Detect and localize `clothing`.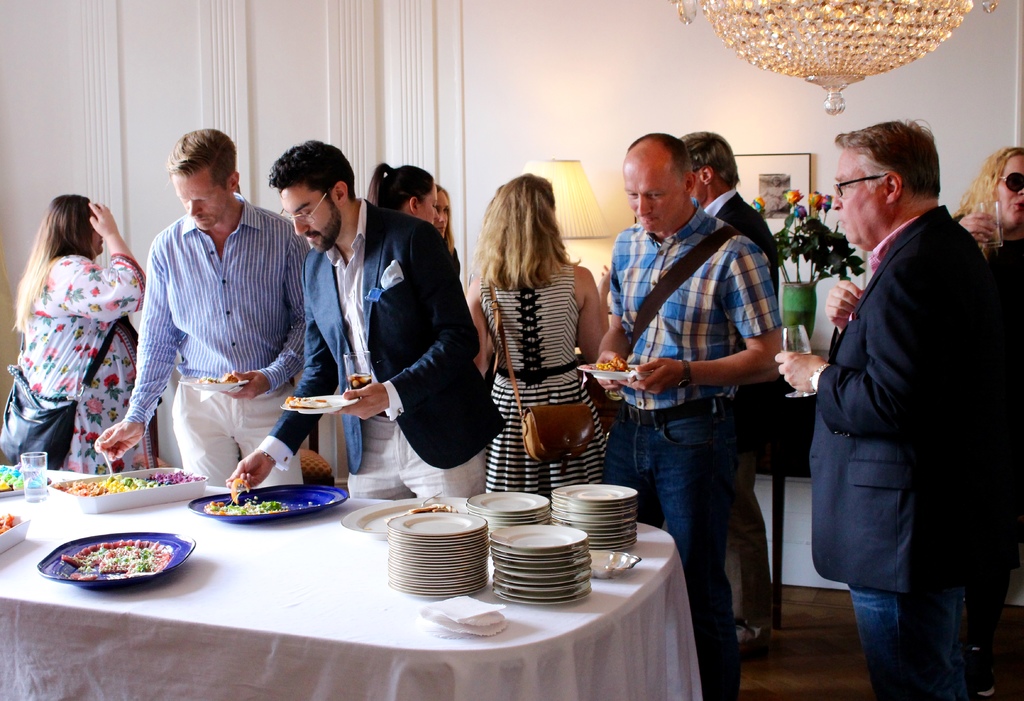
Localized at x1=948 y1=215 x2=1023 y2=647.
